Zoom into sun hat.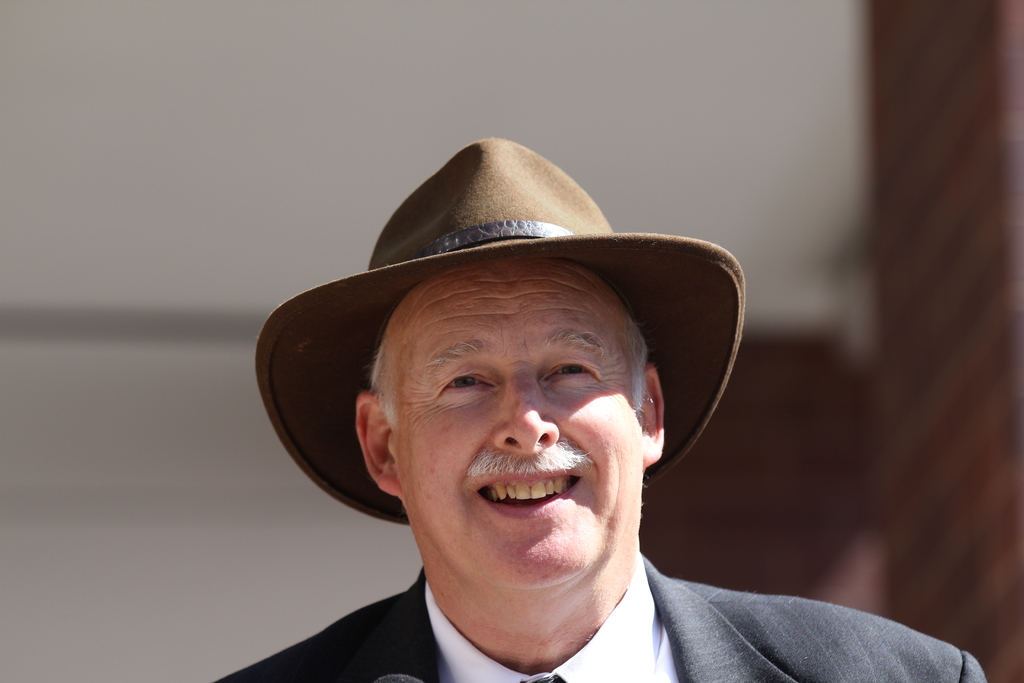
Zoom target: (254, 133, 750, 529).
